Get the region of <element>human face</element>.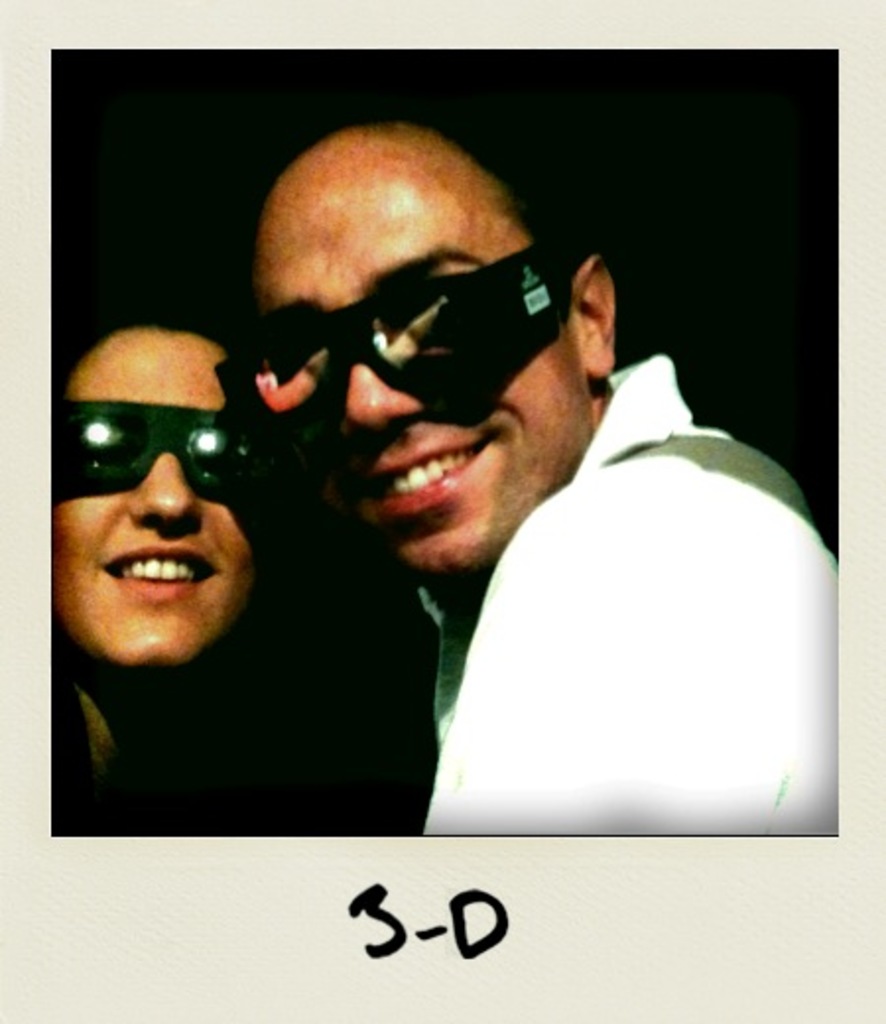
region(45, 347, 264, 673).
